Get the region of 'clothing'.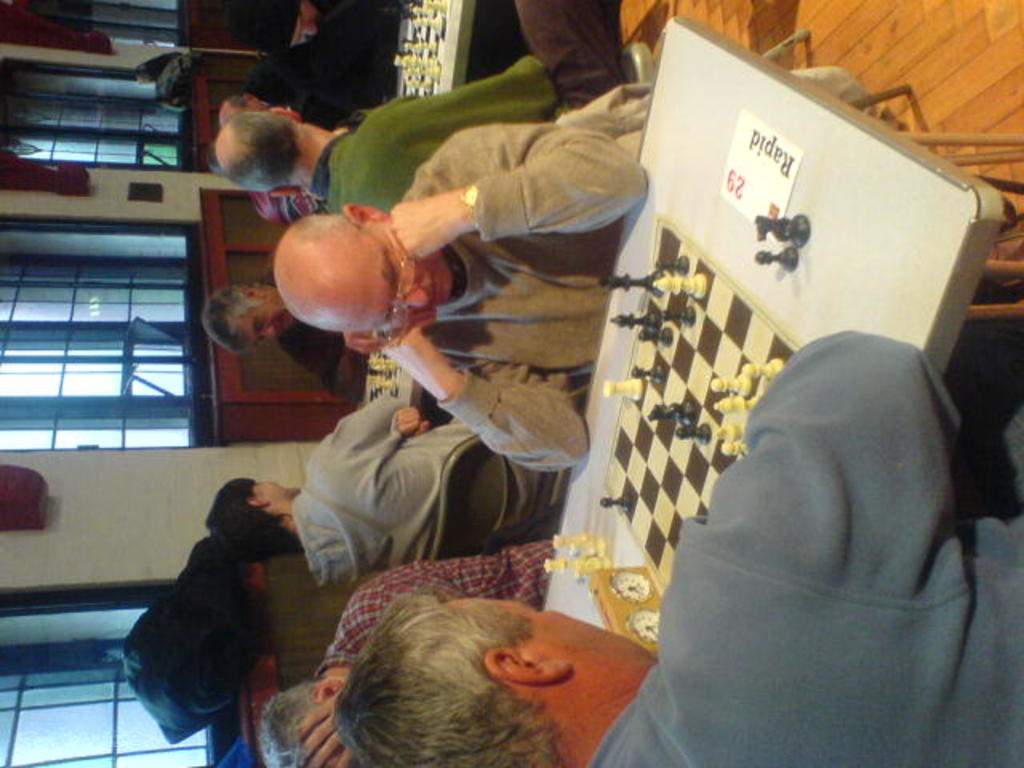
box=[584, 312, 1022, 766].
